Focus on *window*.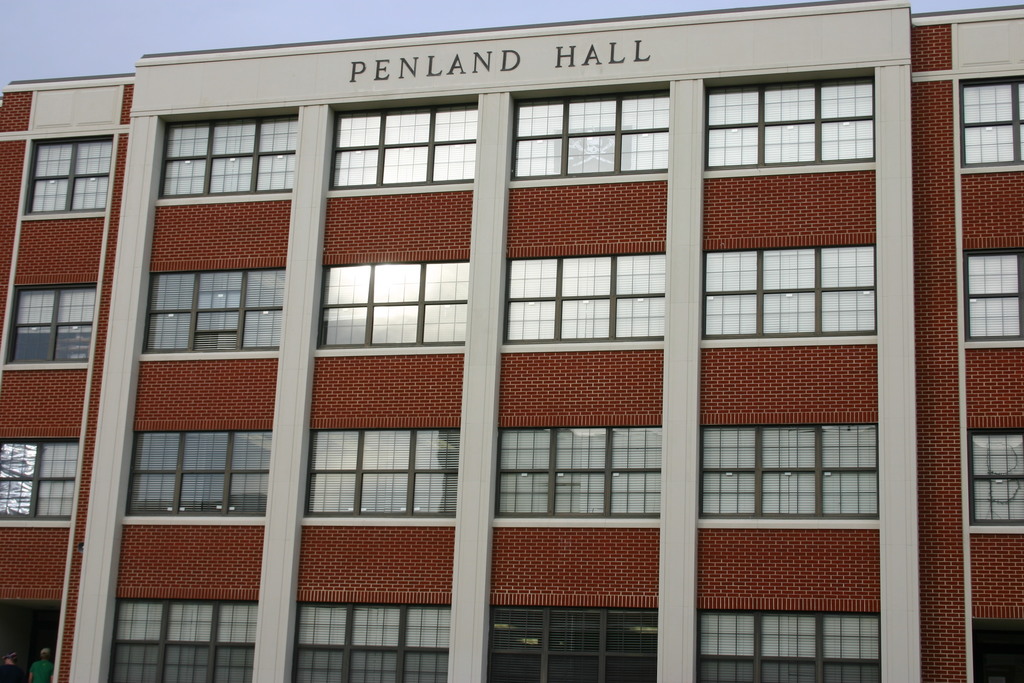
Focused at [504, 414, 676, 527].
